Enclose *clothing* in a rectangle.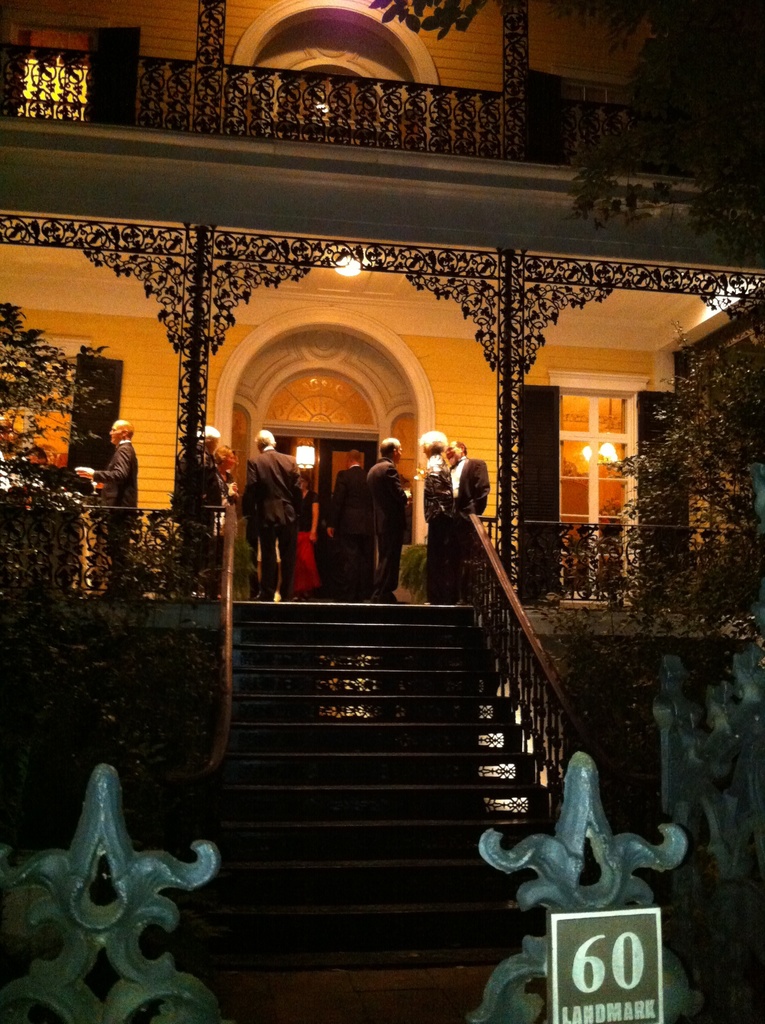
box(447, 452, 490, 515).
